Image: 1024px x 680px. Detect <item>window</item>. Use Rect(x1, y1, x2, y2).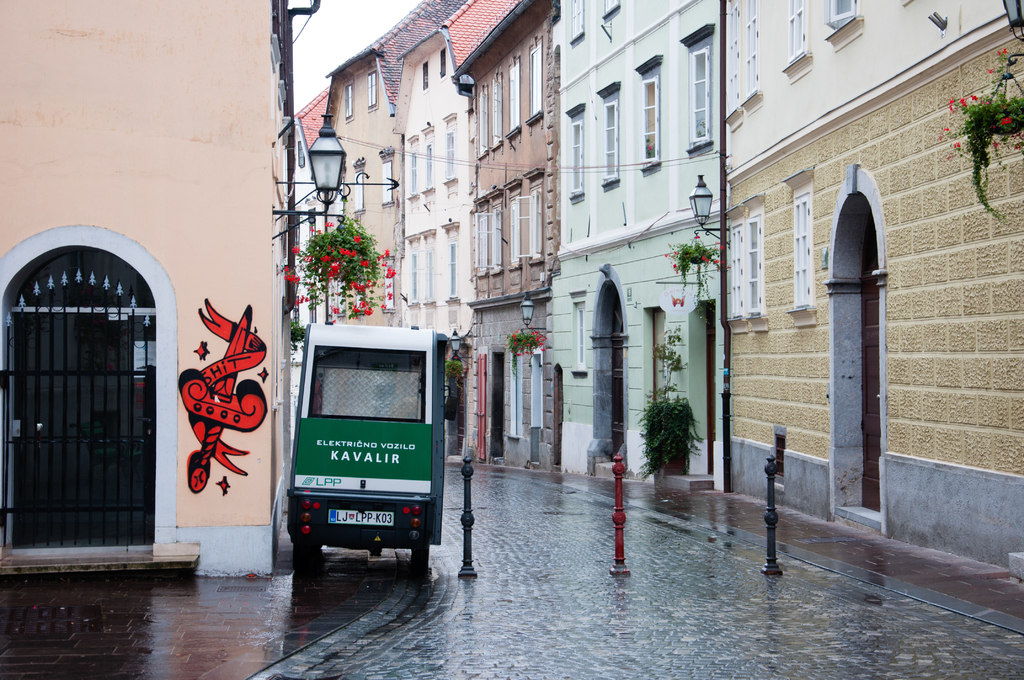
Rect(348, 154, 371, 223).
